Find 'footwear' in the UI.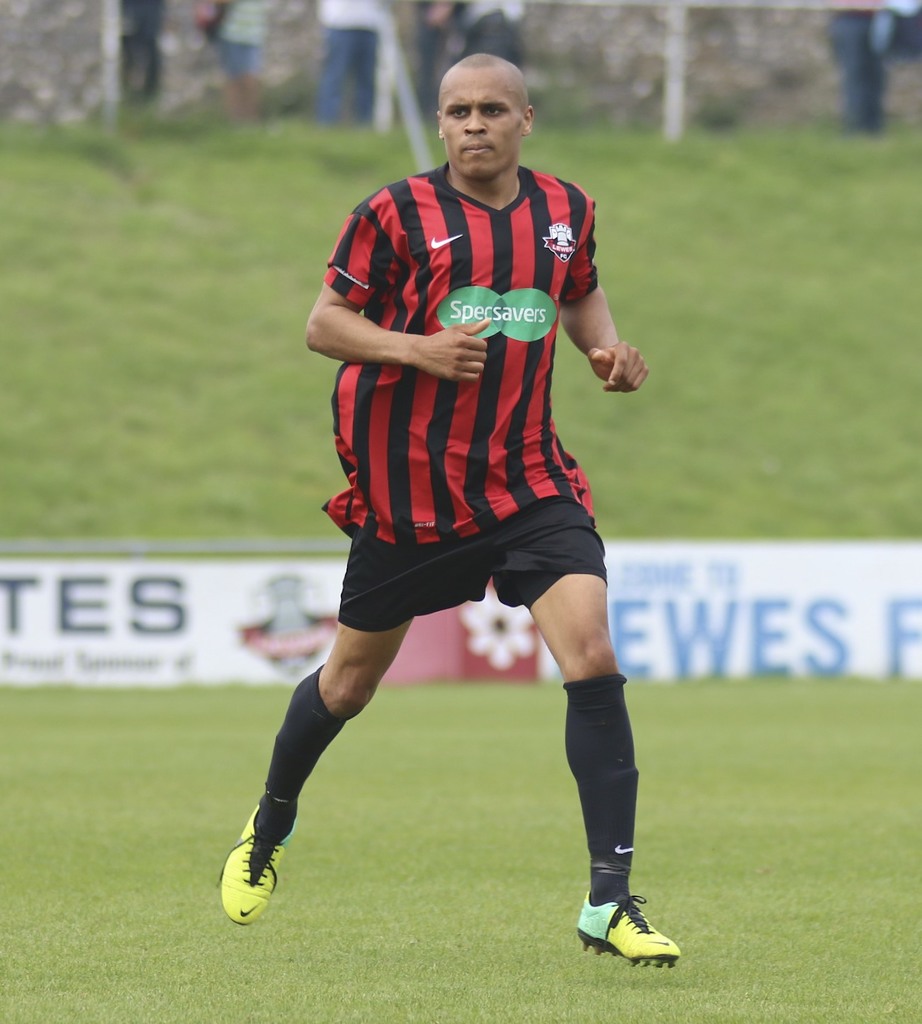
UI element at pyautogui.locateOnScreen(587, 901, 680, 982).
